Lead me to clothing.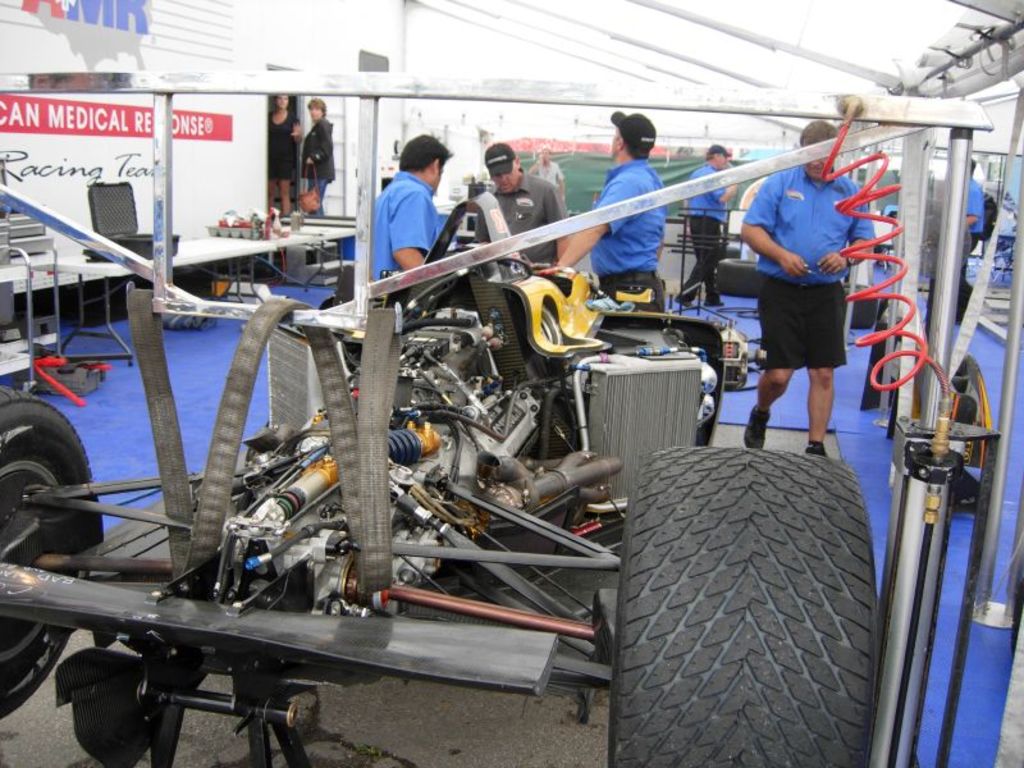
Lead to locate(584, 150, 666, 306).
